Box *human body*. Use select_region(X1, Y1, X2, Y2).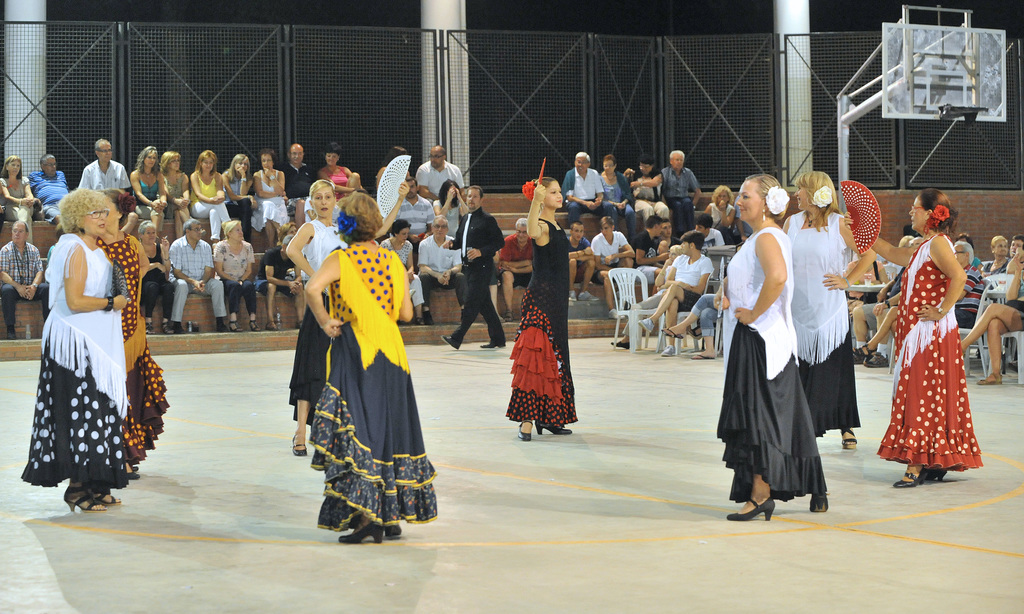
select_region(638, 223, 712, 359).
